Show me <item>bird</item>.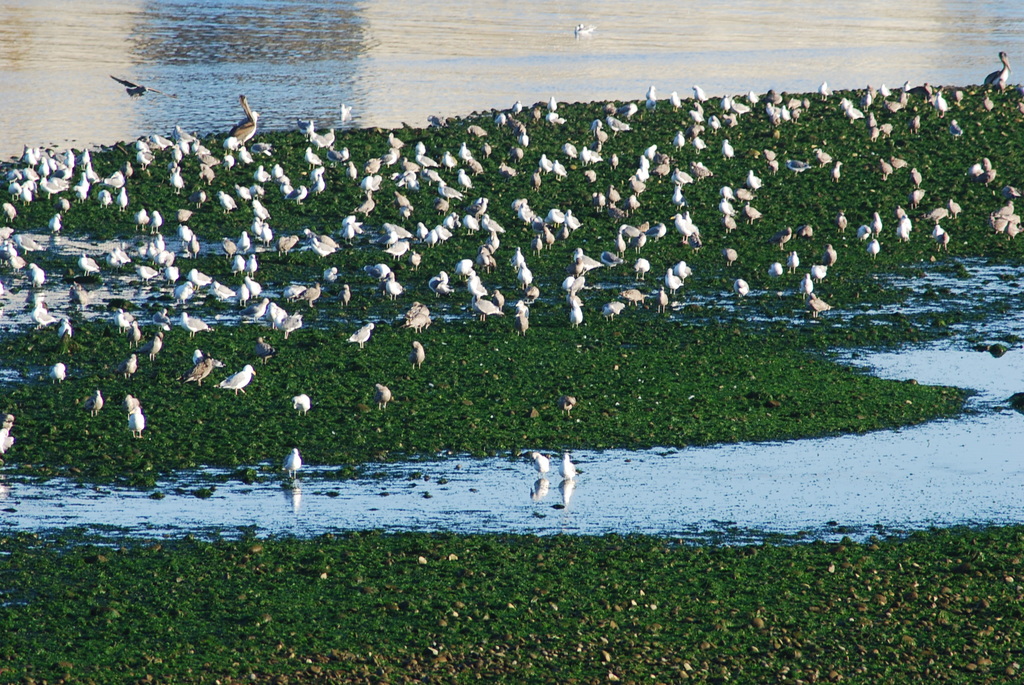
<item>bird</item> is here: (left=984, top=48, right=1010, bottom=89).
